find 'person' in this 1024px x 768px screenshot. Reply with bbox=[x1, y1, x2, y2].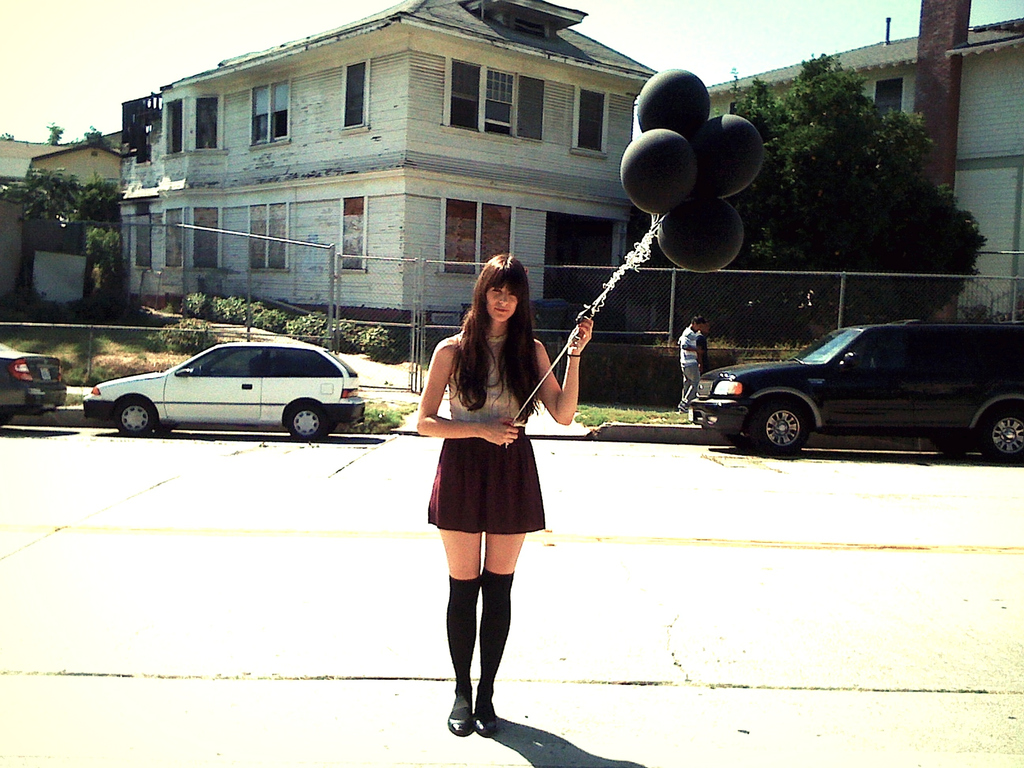
bbox=[406, 263, 563, 764].
